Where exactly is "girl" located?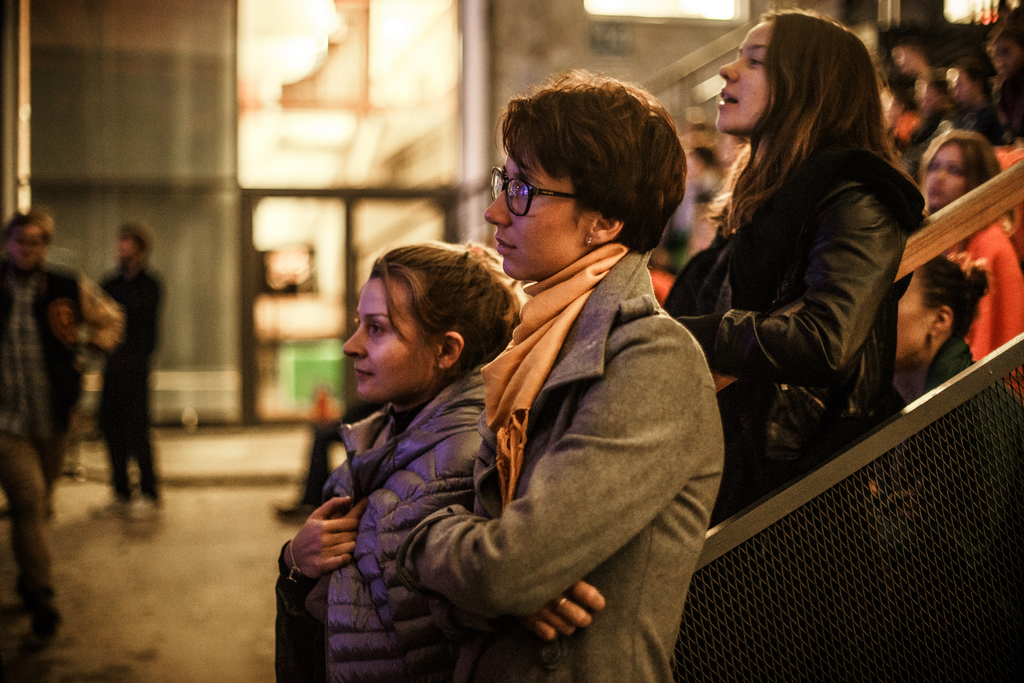
Its bounding box is [x1=282, y1=247, x2=520, y2=682].
